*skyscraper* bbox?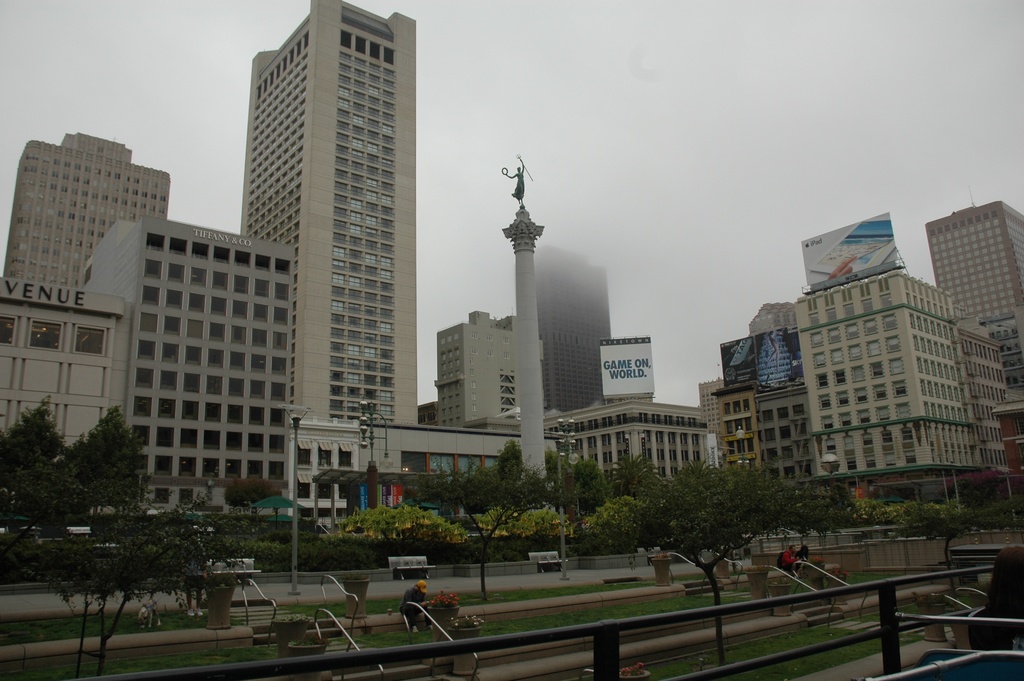
locate(535, 245, 614, 419)
